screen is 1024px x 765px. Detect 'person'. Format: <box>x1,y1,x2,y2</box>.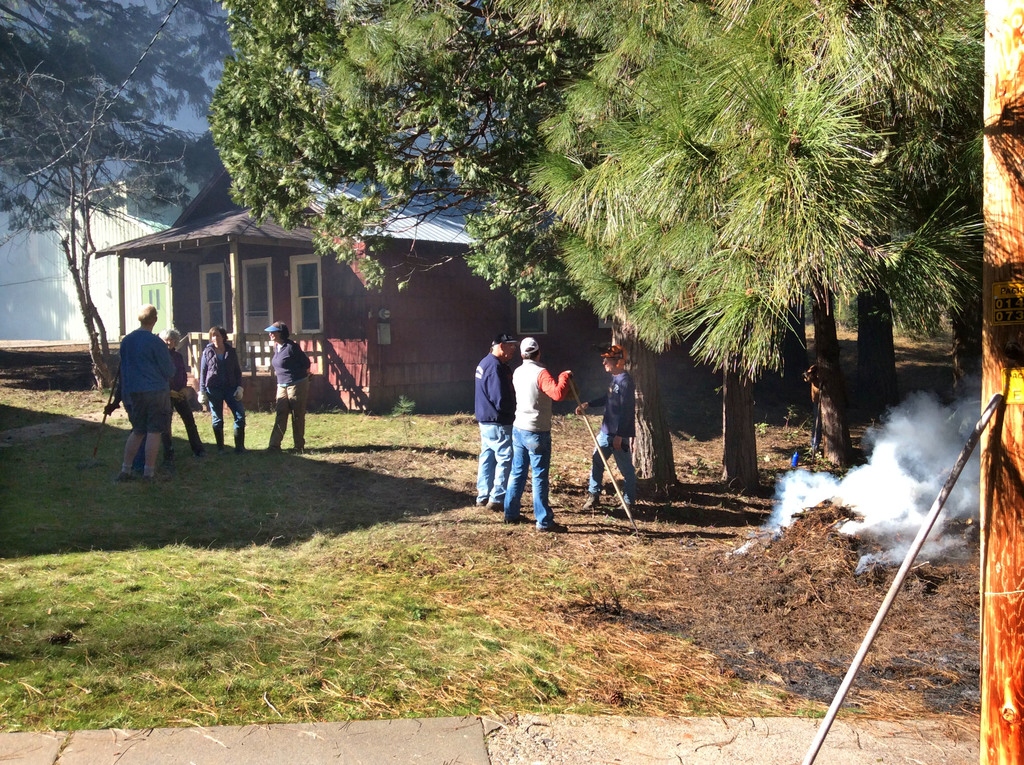
<box>474,334,516,512</box>.
